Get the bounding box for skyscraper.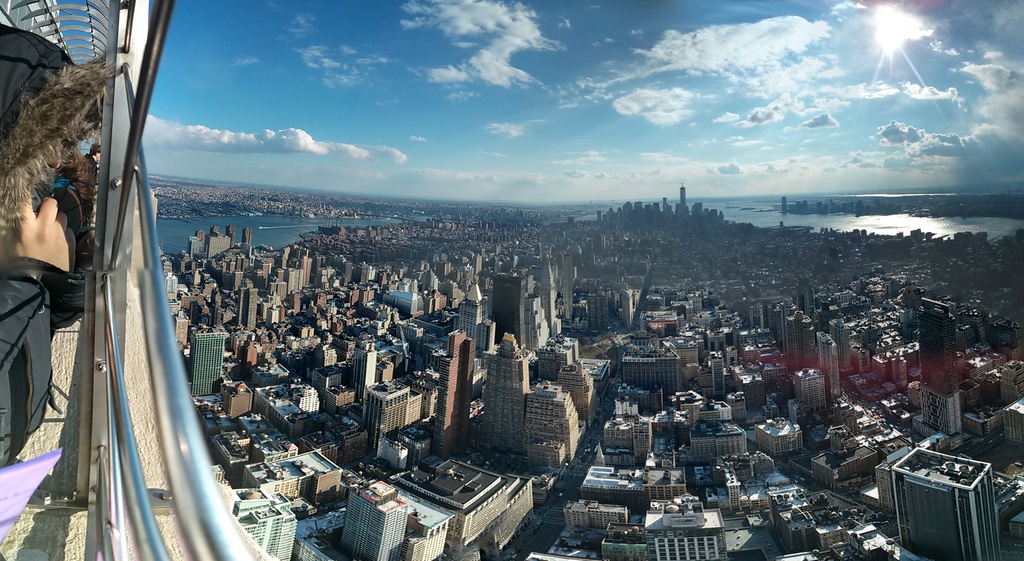
detection(186, 328, 231, 402).
